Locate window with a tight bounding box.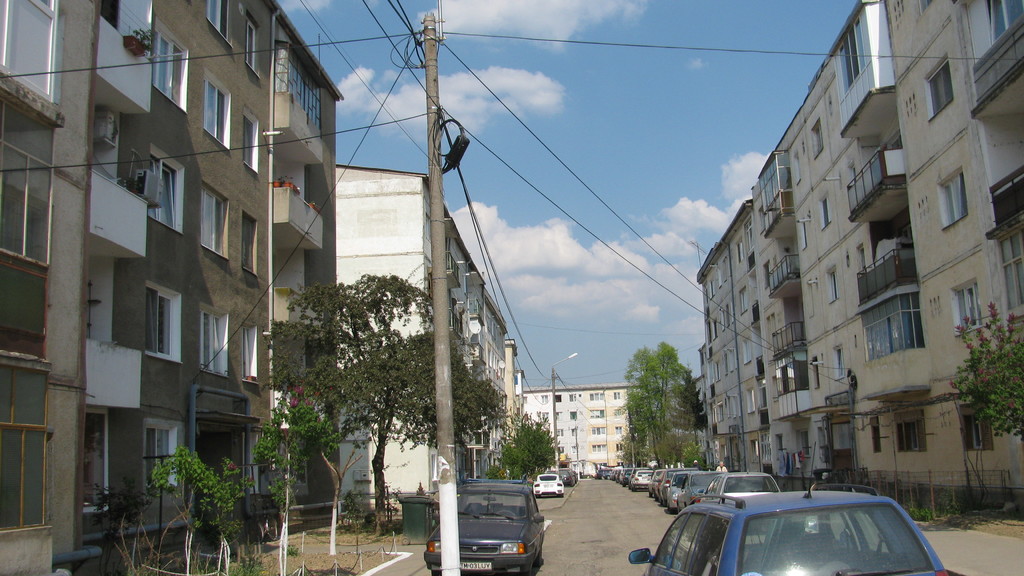
detection(819, 265, 842, 310).
